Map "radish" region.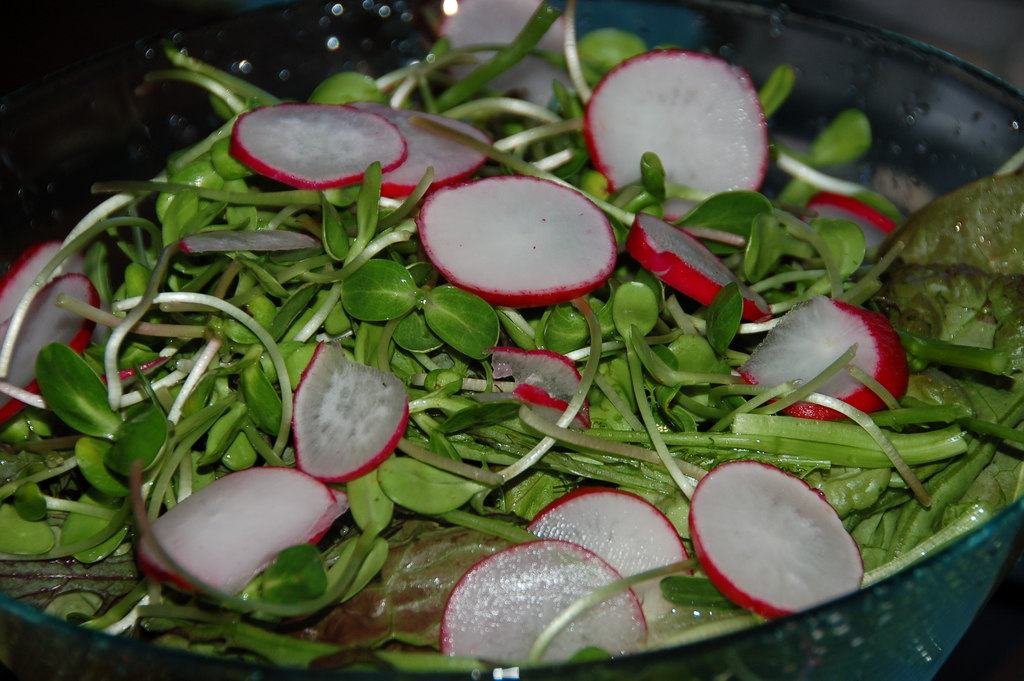
Mapped to 291,340,413,488.
